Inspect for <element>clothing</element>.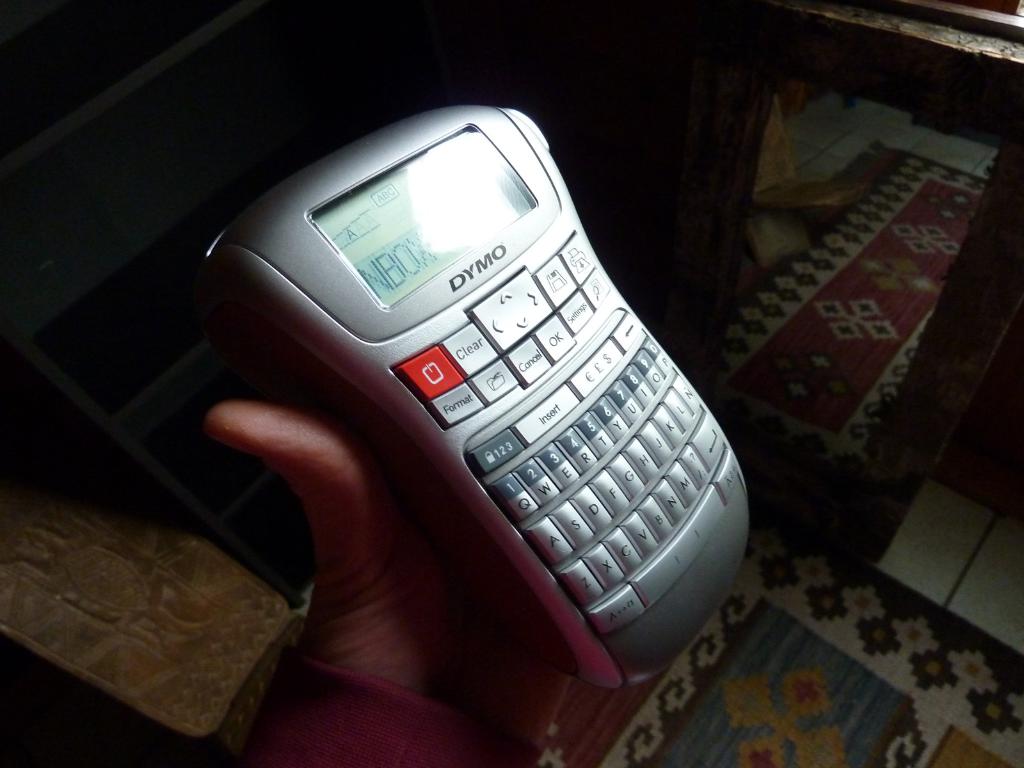
Inspection: (left=228, top=648, right=550, bottom=767).
